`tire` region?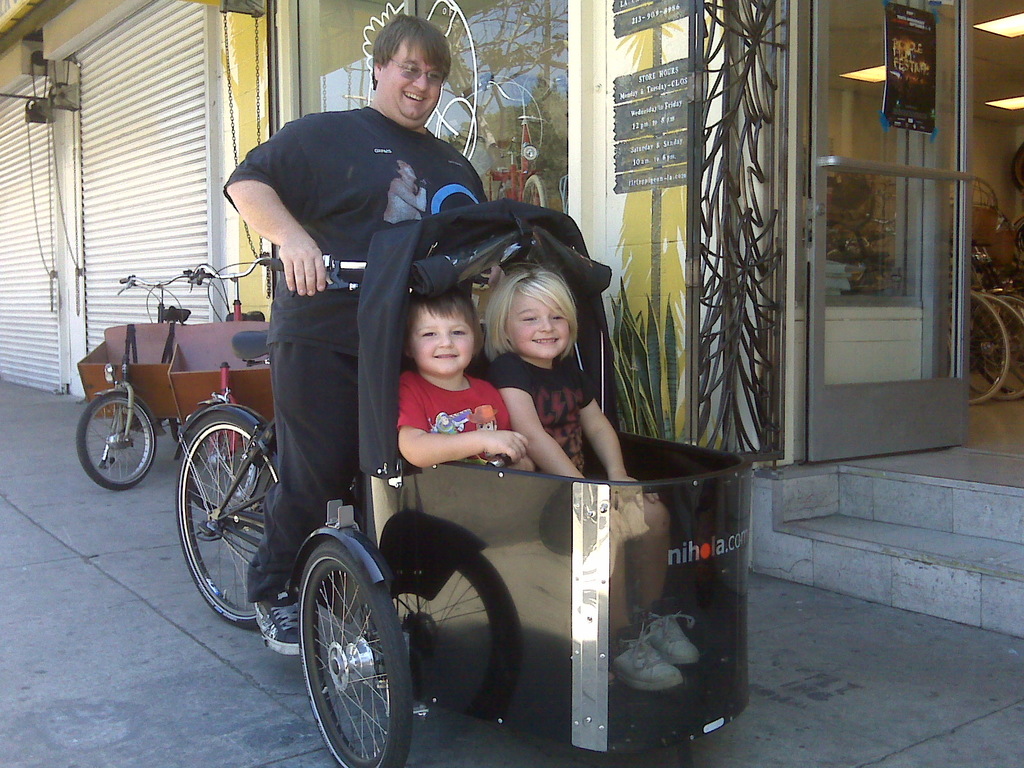
<box>973,290,1023,400</box>
